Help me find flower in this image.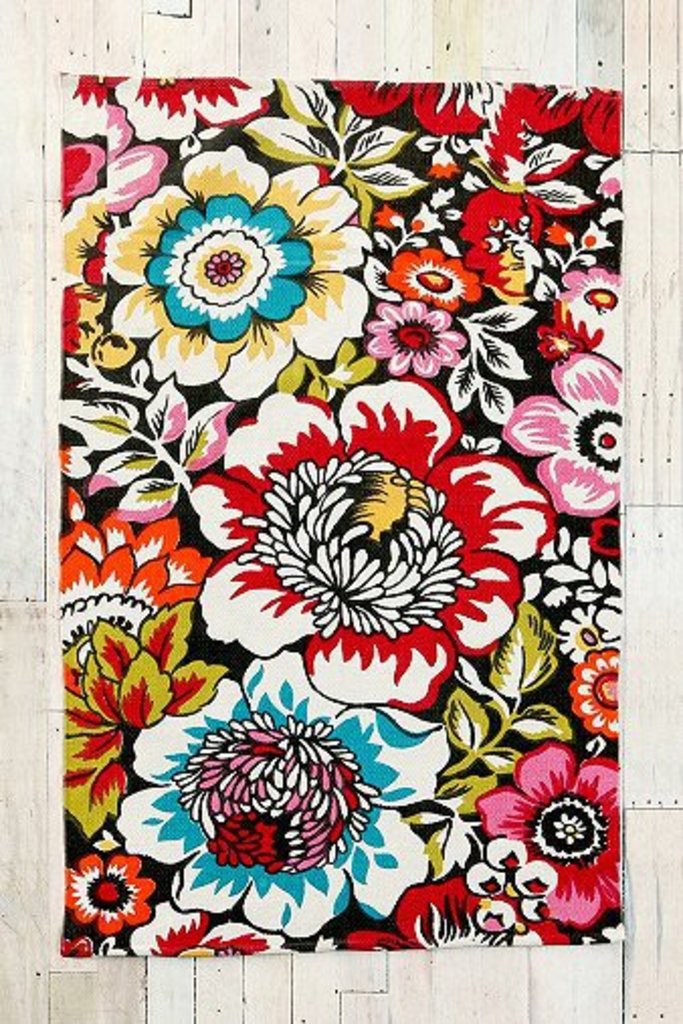
Found it: BBox(501, 349, 618, 517).
